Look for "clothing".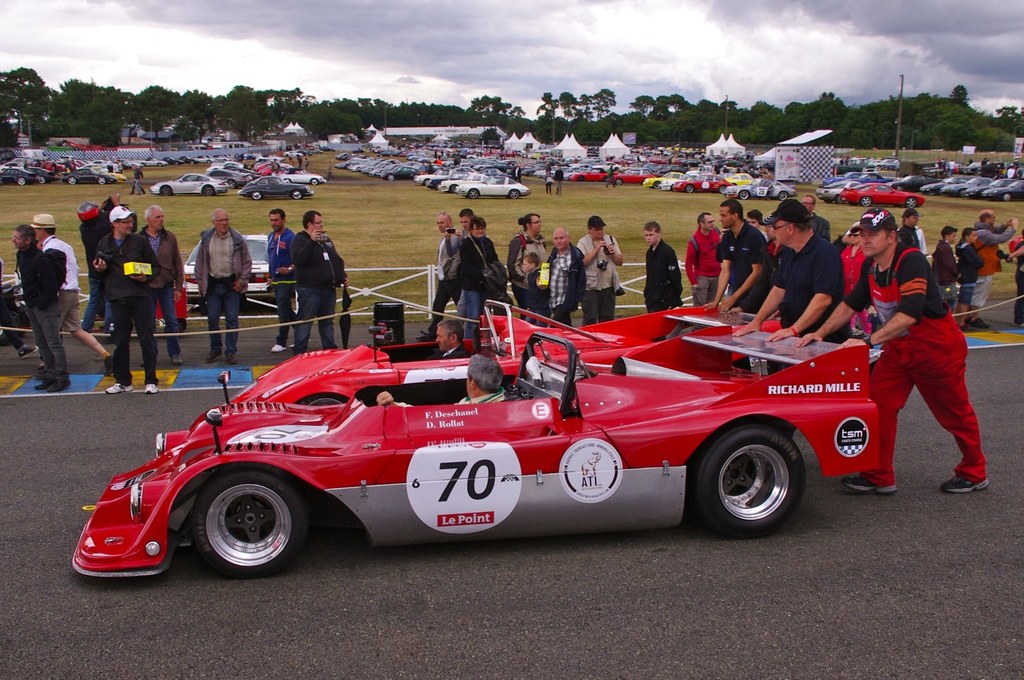
Found: 1014/240/1023/325.
